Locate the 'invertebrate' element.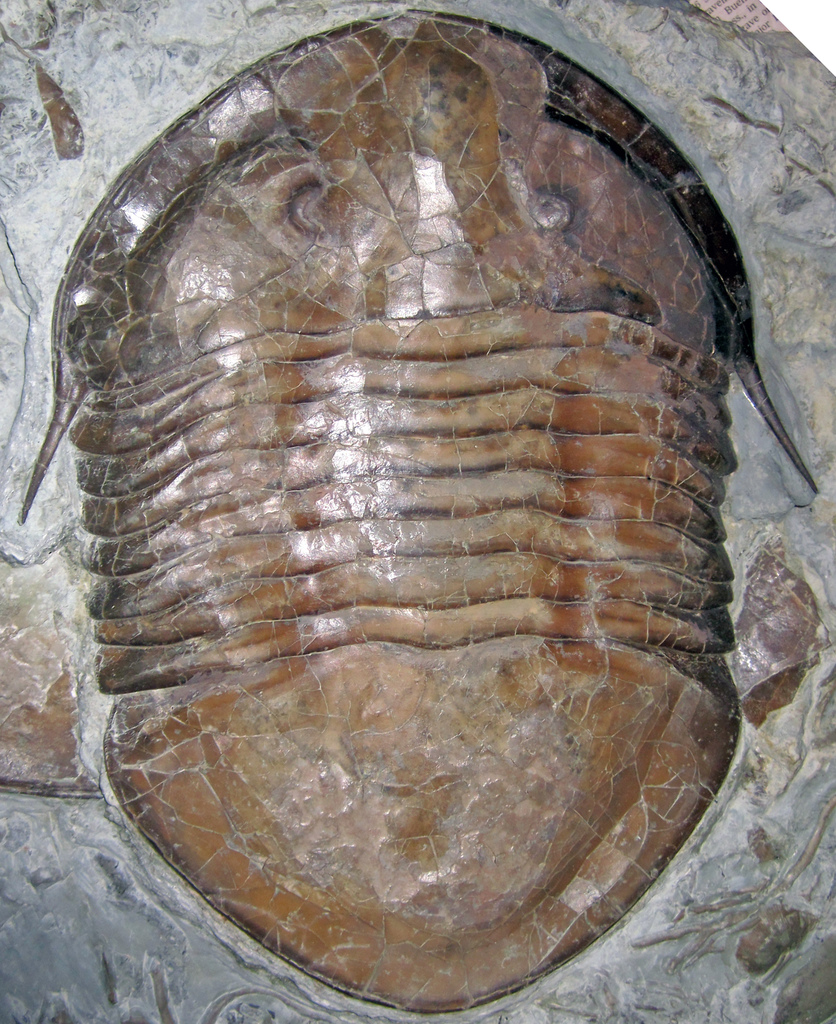
Element bbox: pyautogui.locateOnScreen(17, 4, 822, 1020).
